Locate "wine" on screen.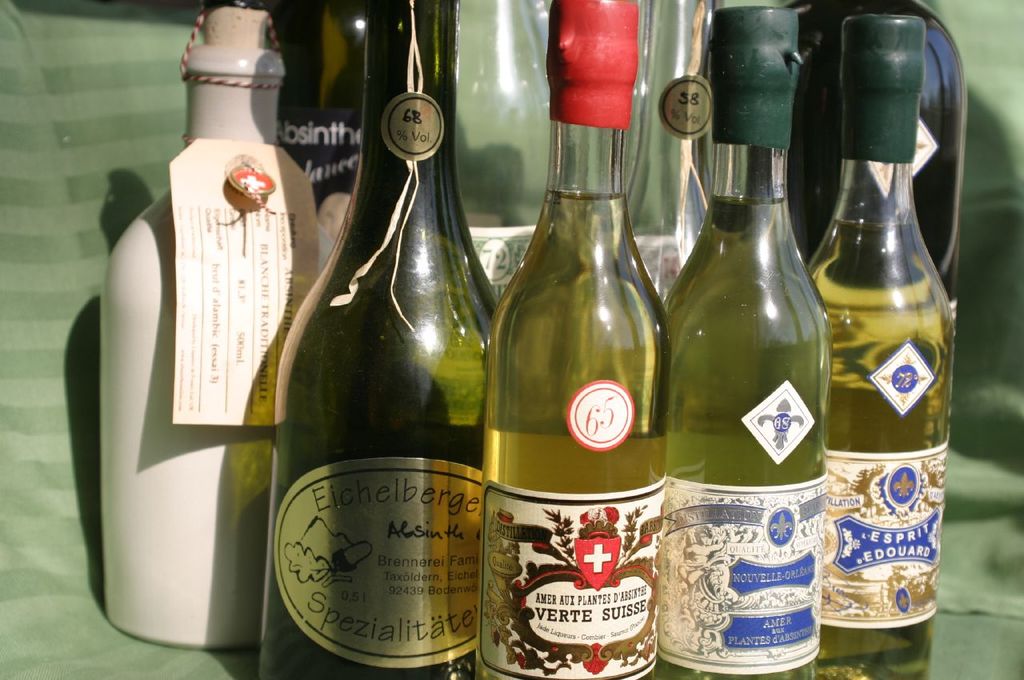
On screen at select_region(472, 0, 668, 679).
